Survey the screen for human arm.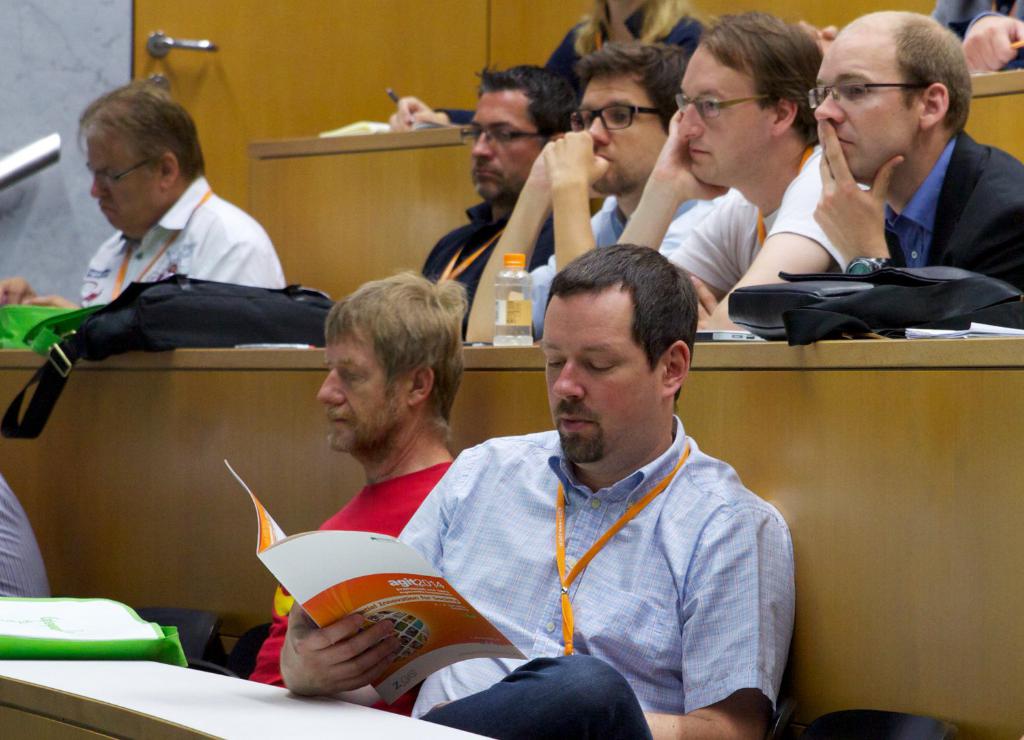
Survey found: <bbox>595, 0, 704, 55</bbox>.
